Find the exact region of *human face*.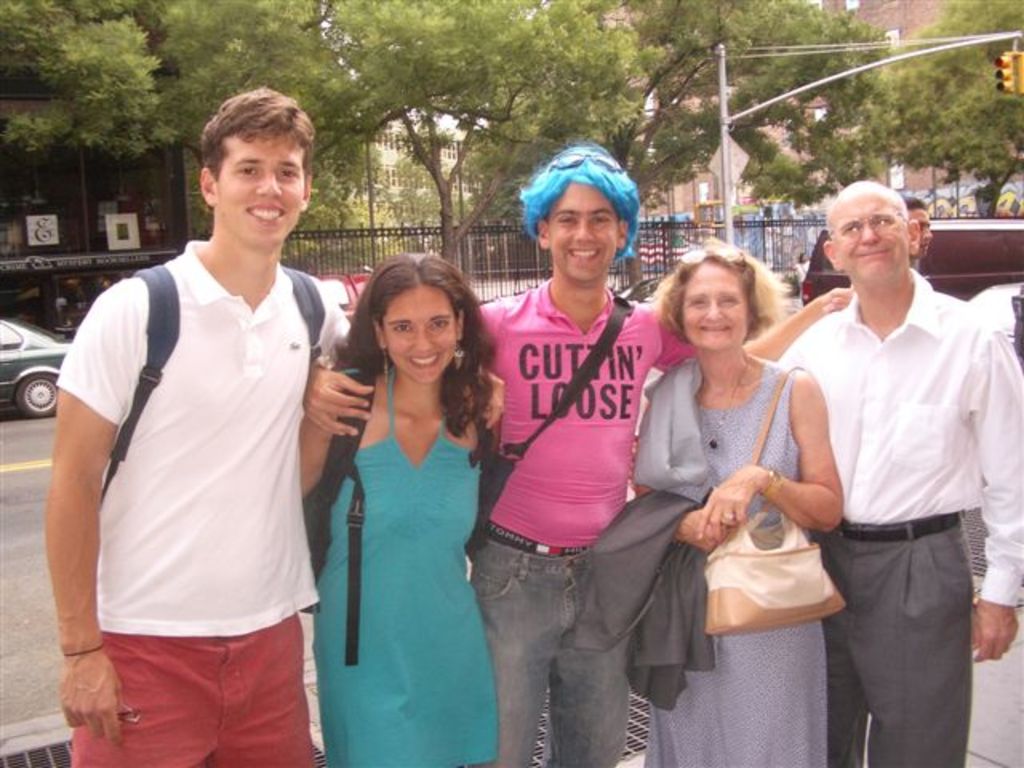
Exact region: bbox=[835, 192, 912, 288].
